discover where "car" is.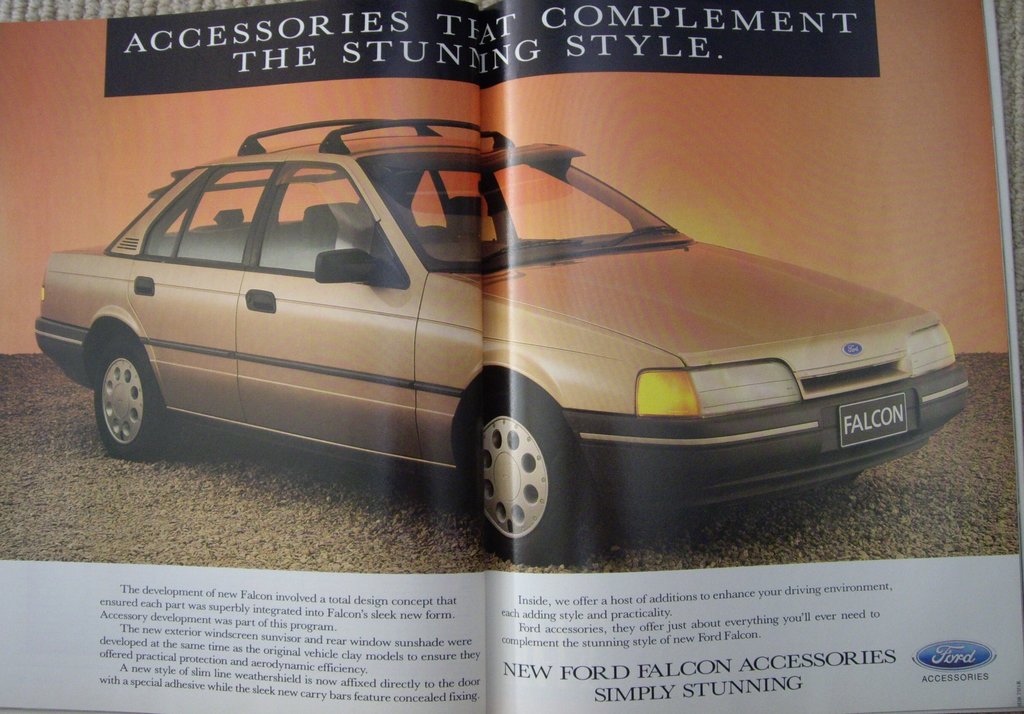
Discovered at (35, 117, 968, 567).
